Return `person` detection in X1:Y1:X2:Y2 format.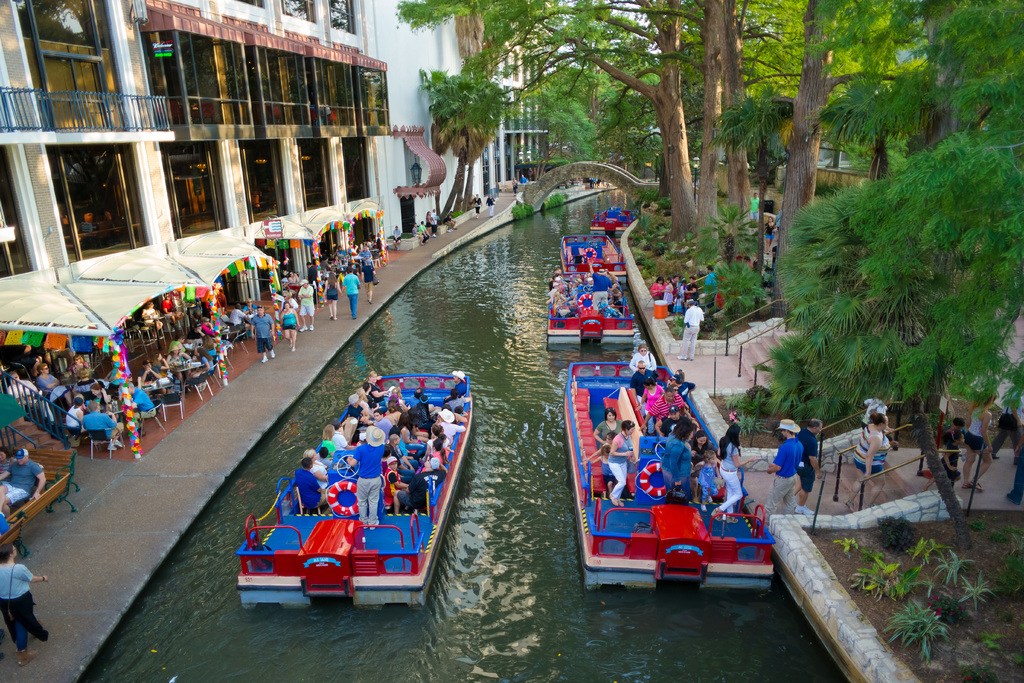
510:175:518:195.
